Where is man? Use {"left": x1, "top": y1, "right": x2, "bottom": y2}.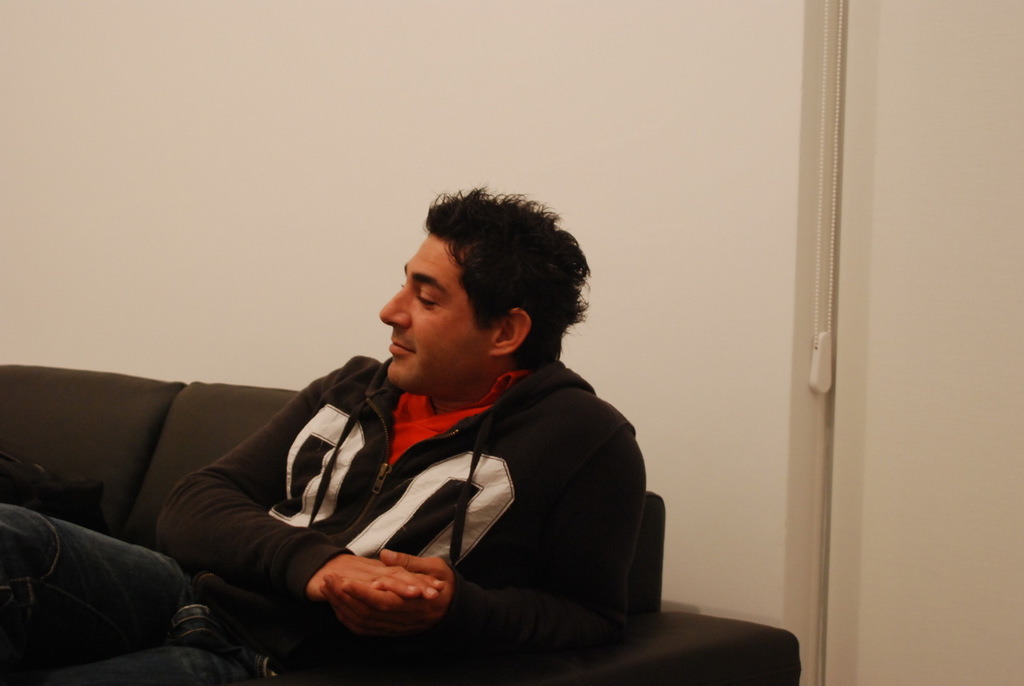
{"left": 32, "top": 260, "right": 701, "bottom": 655}.
